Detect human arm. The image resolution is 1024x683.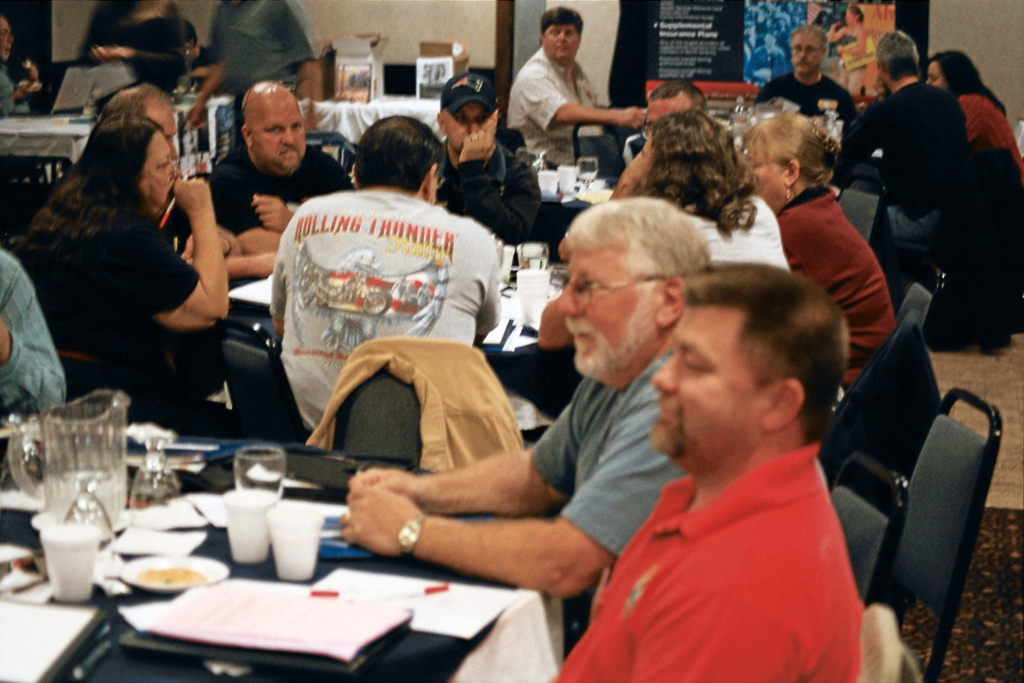
{"x1": 833, "y1": 103, "x2": 883, "y2": 183}.
